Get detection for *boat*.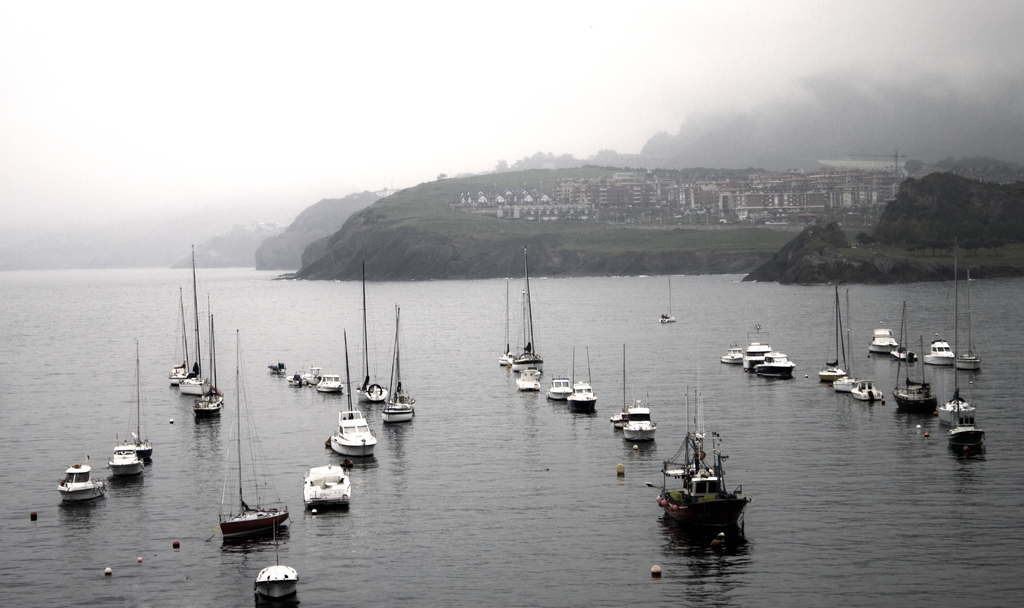
Detection: x1=219, y1=327, x2=291, y2=536.
